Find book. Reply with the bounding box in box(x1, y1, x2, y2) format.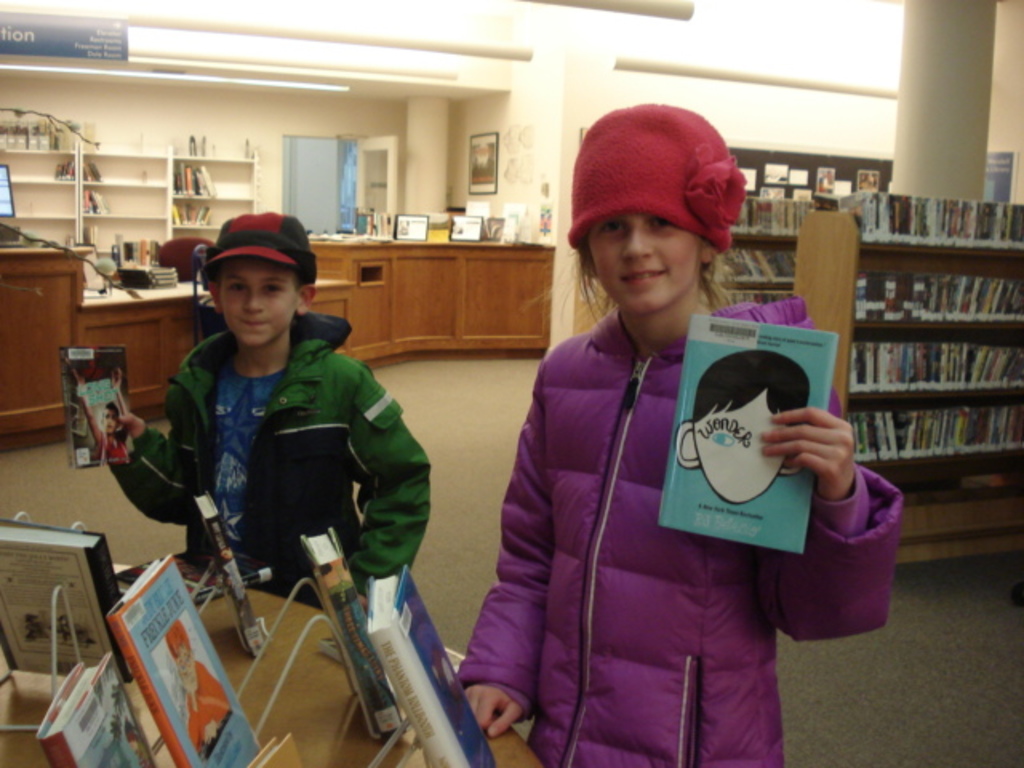
box(66, 550, 237, 738).
